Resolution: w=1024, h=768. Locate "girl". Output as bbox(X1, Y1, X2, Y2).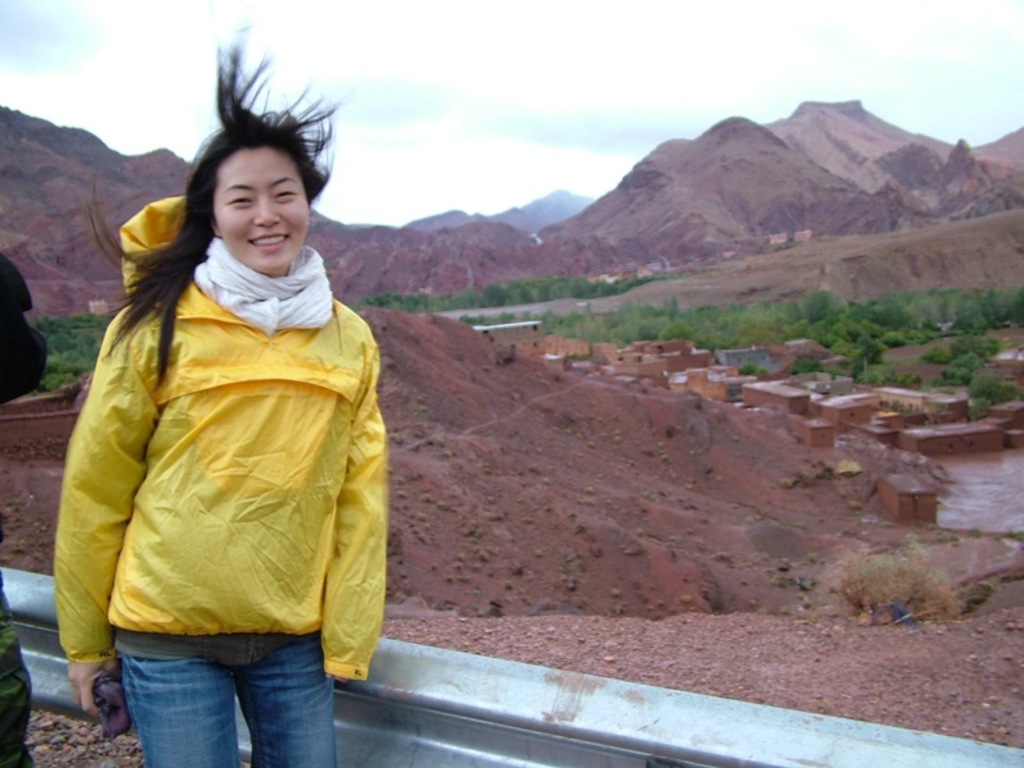
bbox(60, 23, 384, 762).
